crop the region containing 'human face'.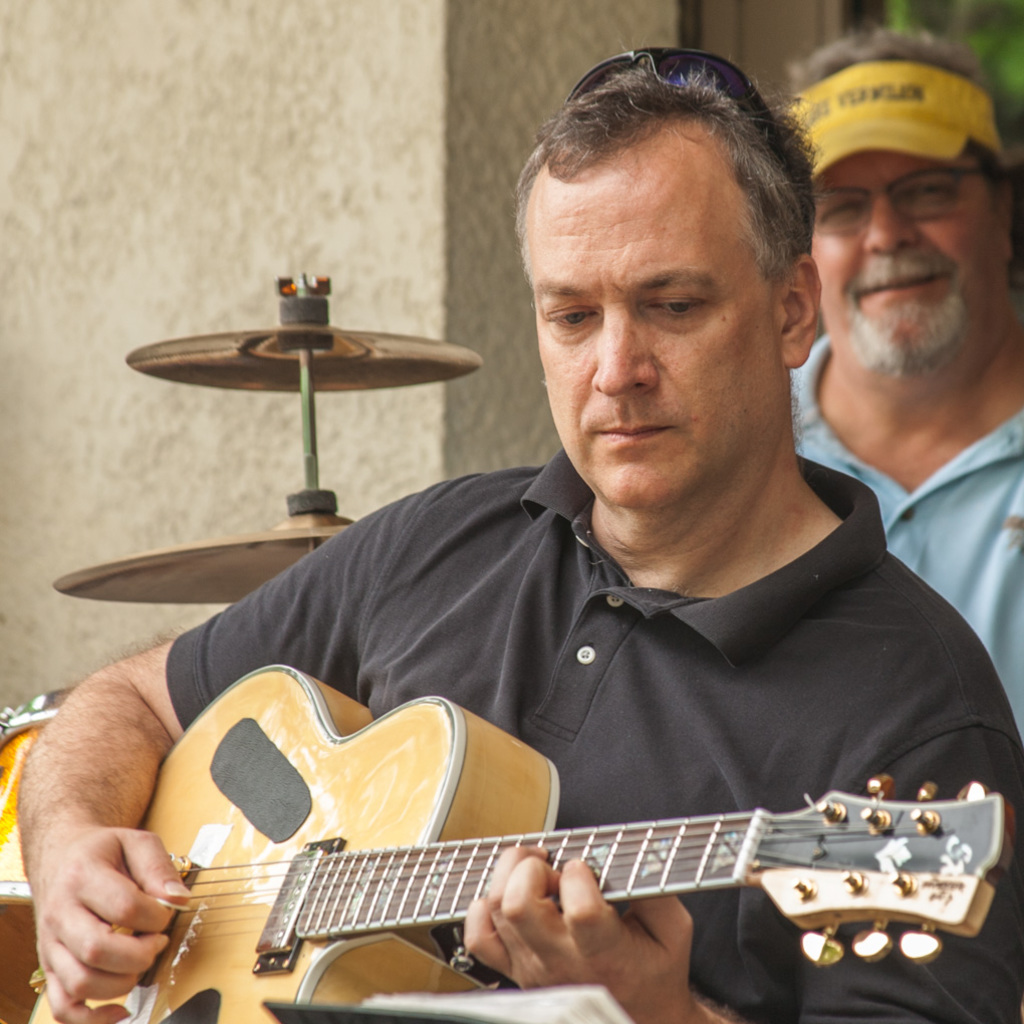
Crop region: <bbox>520, 114, 786, 511</bbox>.
